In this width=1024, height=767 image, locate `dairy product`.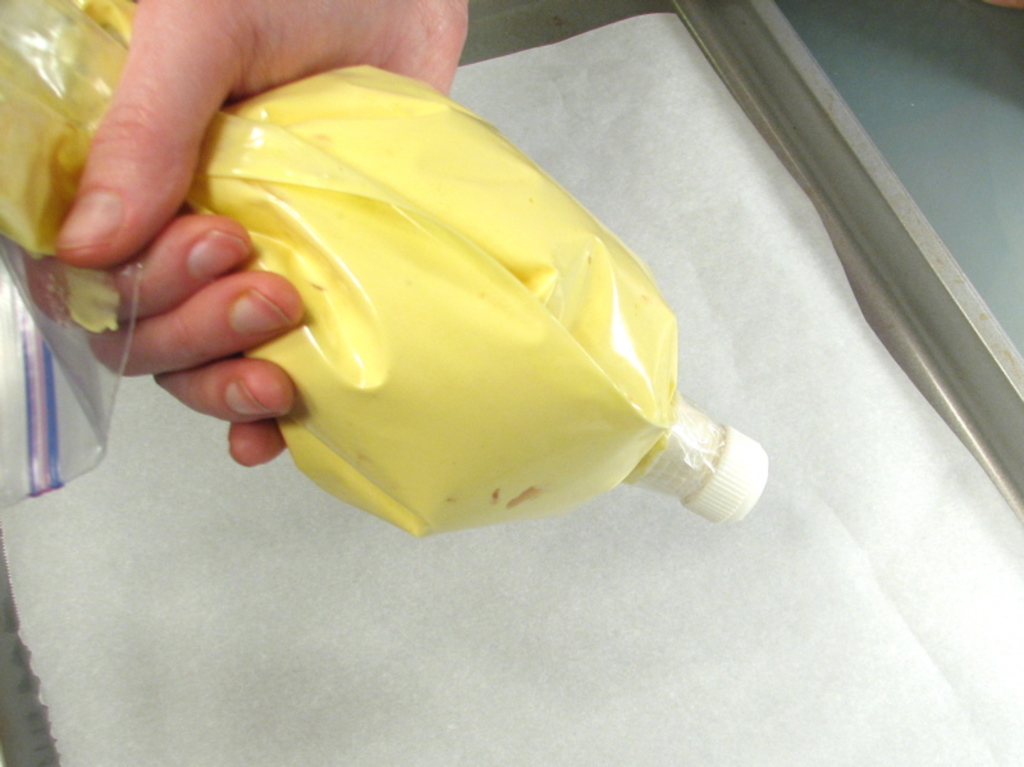
Bounding box: 244/60/676/544.
